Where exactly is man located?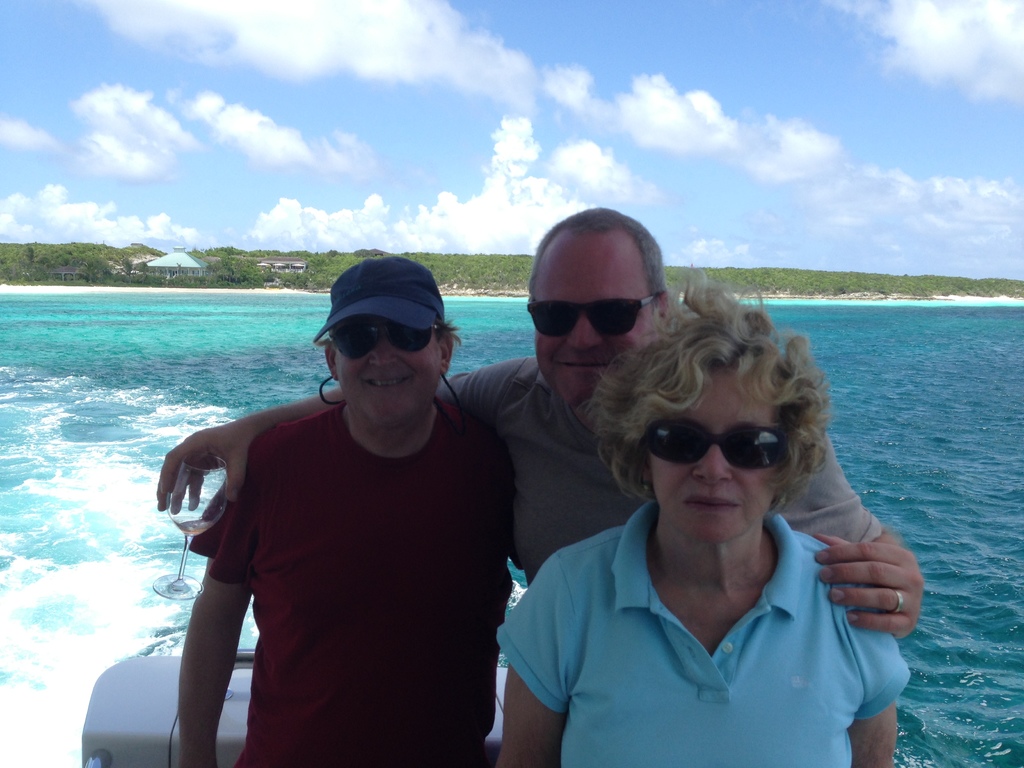
Its bounding box is l=136, t=202, r=930, b=660.
